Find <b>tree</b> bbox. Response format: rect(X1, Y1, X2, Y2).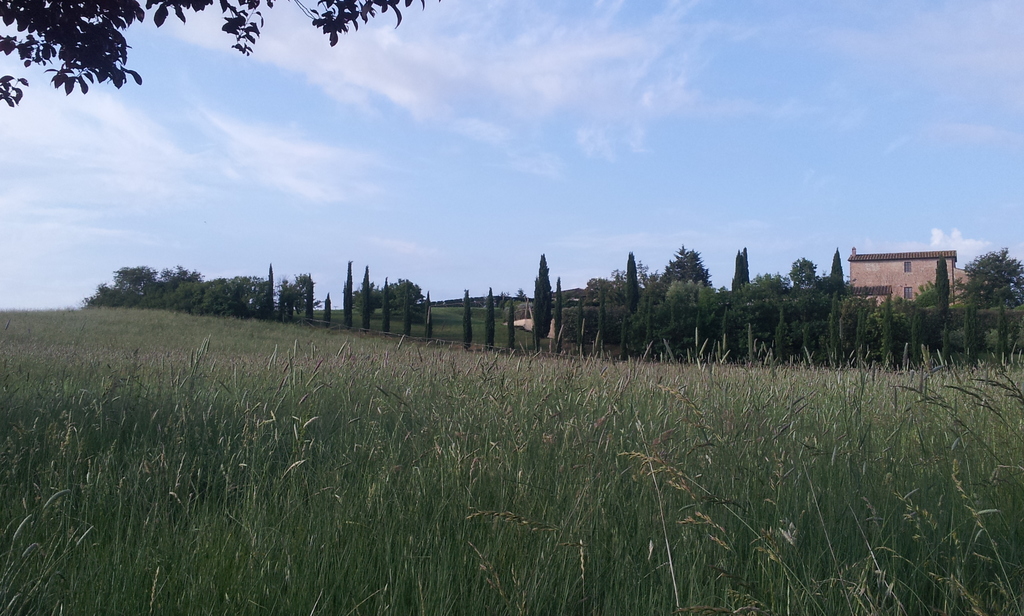
rect(280, 270, 328, 319).
